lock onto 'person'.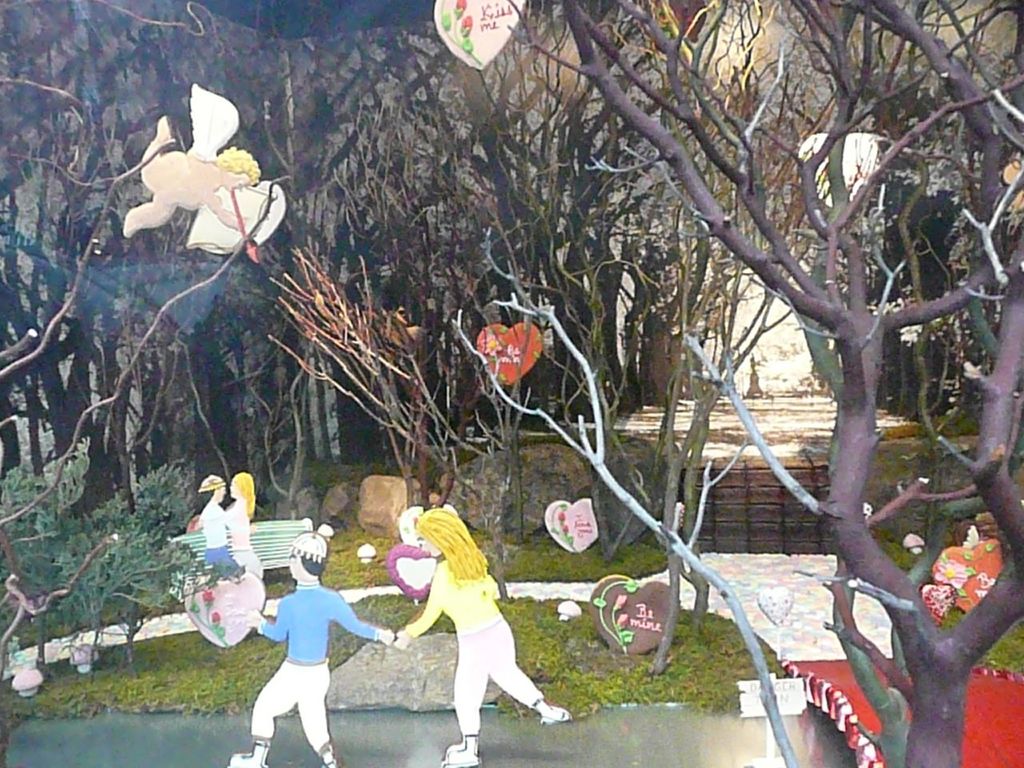
Locked: pyautogui.locateOnScreen(233, 534, 395, 767).
